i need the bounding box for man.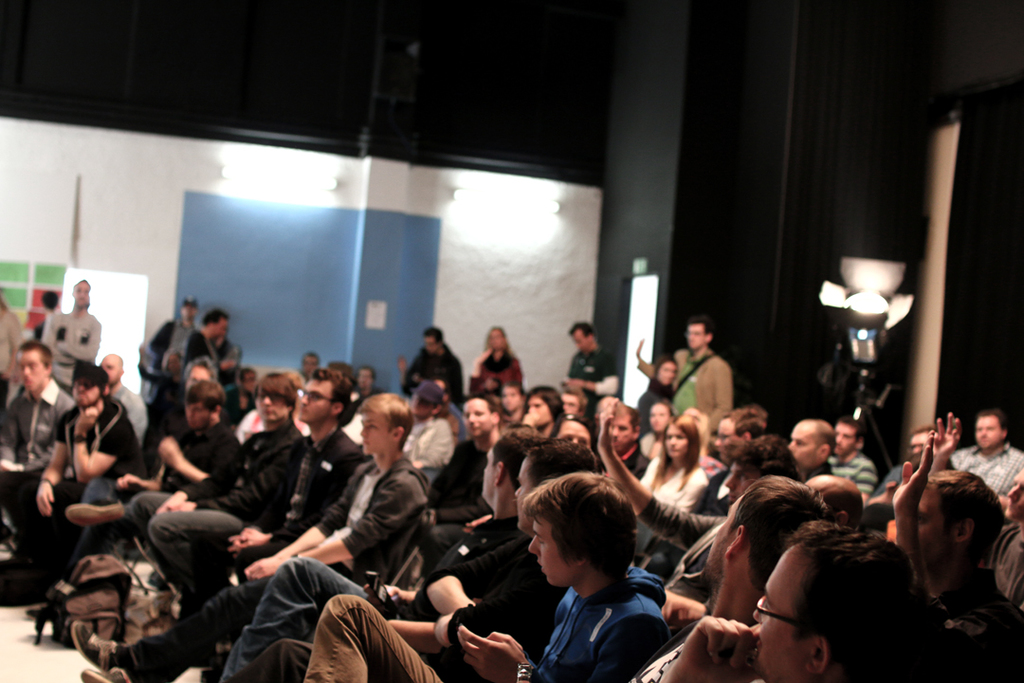
Here it is: box(143, 292, 214, 415).
